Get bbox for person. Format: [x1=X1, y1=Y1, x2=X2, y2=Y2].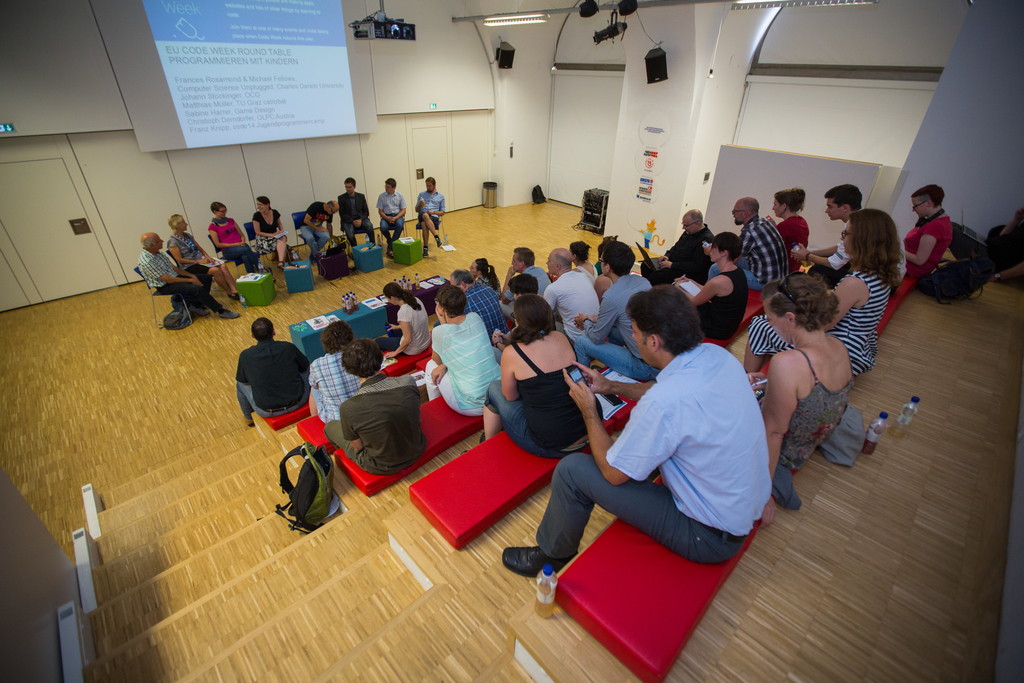
[x1=538, y1=243, x2=600, y2=339].
